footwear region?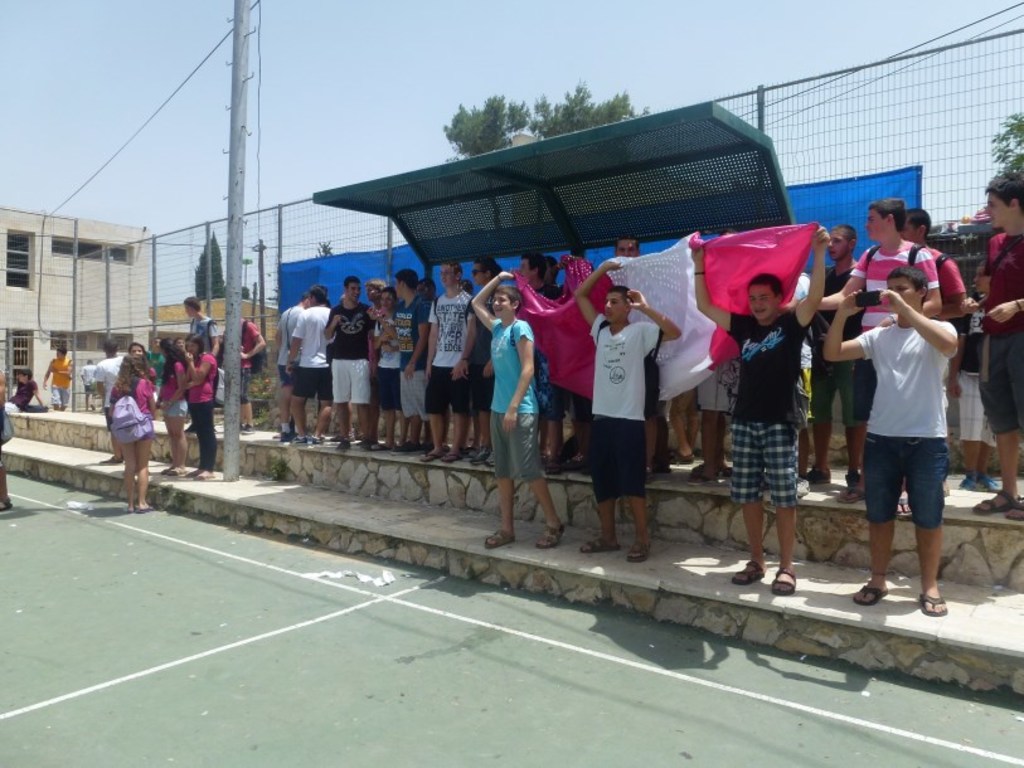
left=971, top=490, right=1013, bottom=512
